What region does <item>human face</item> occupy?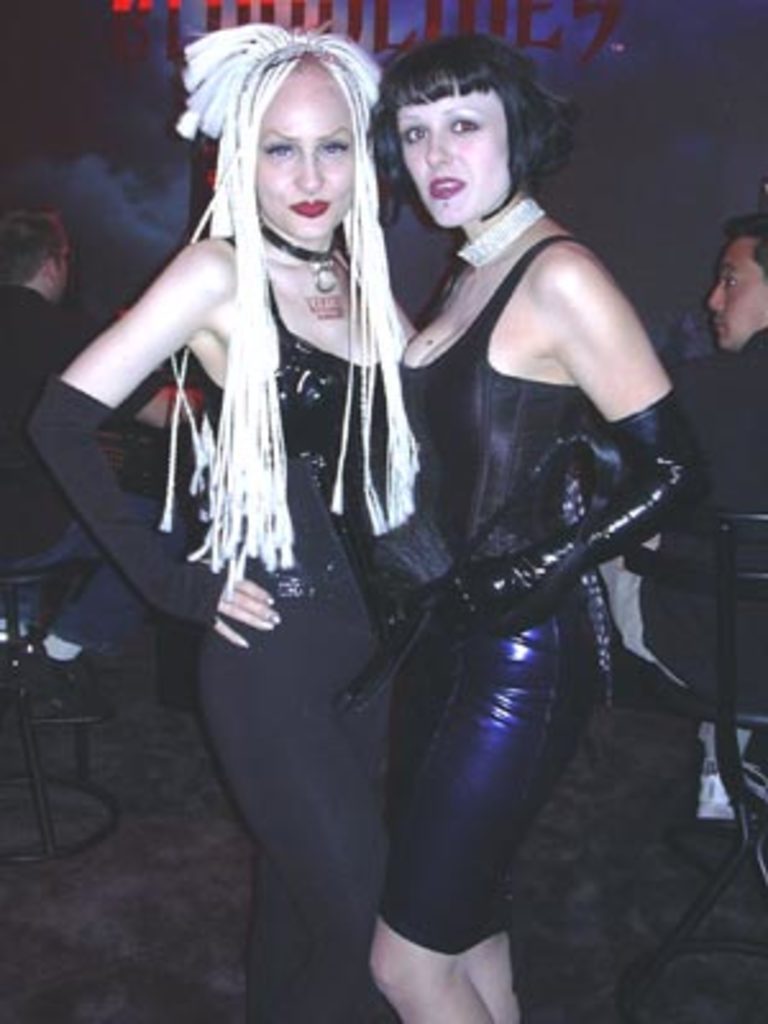
{"left": 389, "top": 87, "right": 515, "bottom": 233}.
